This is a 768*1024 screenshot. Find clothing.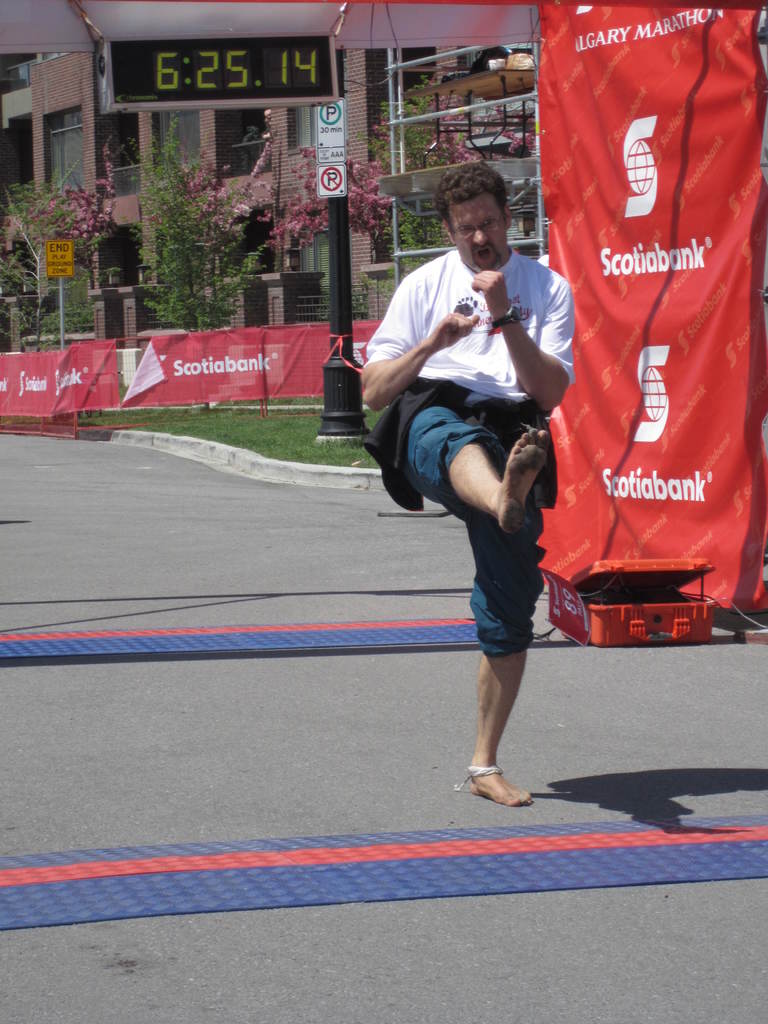
Bounding box: left=383, top=220, right=566, bottom=595.
